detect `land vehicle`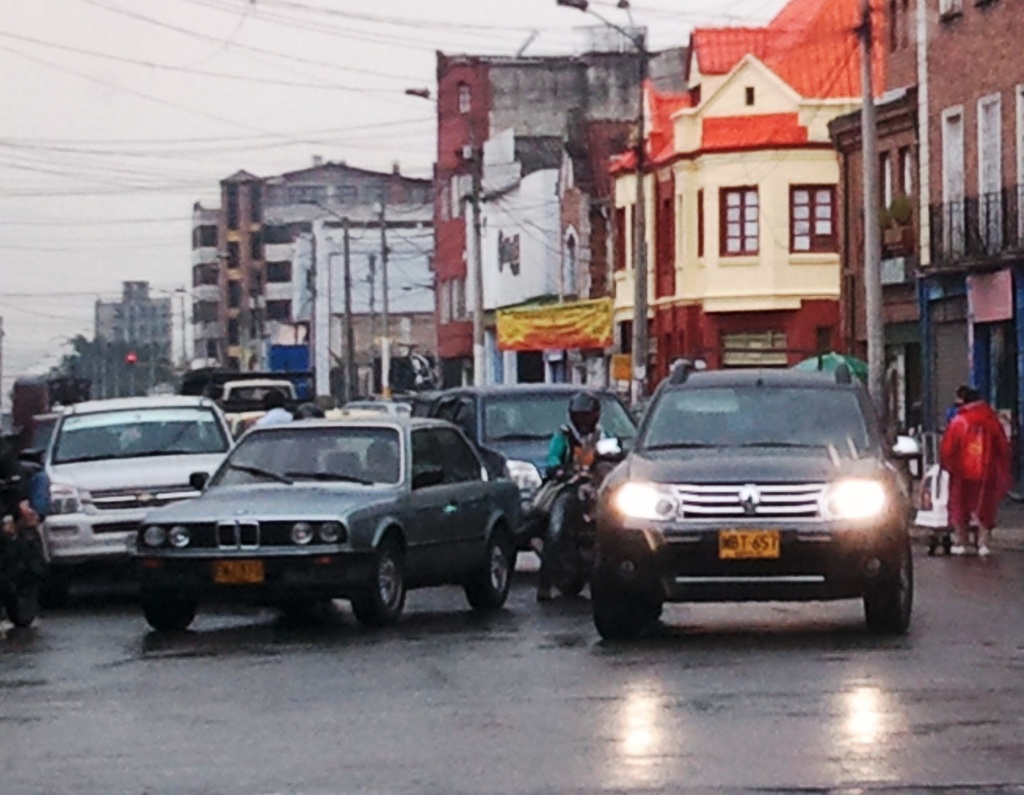
(x1=591, y1=355, x2=924, y2=639)
